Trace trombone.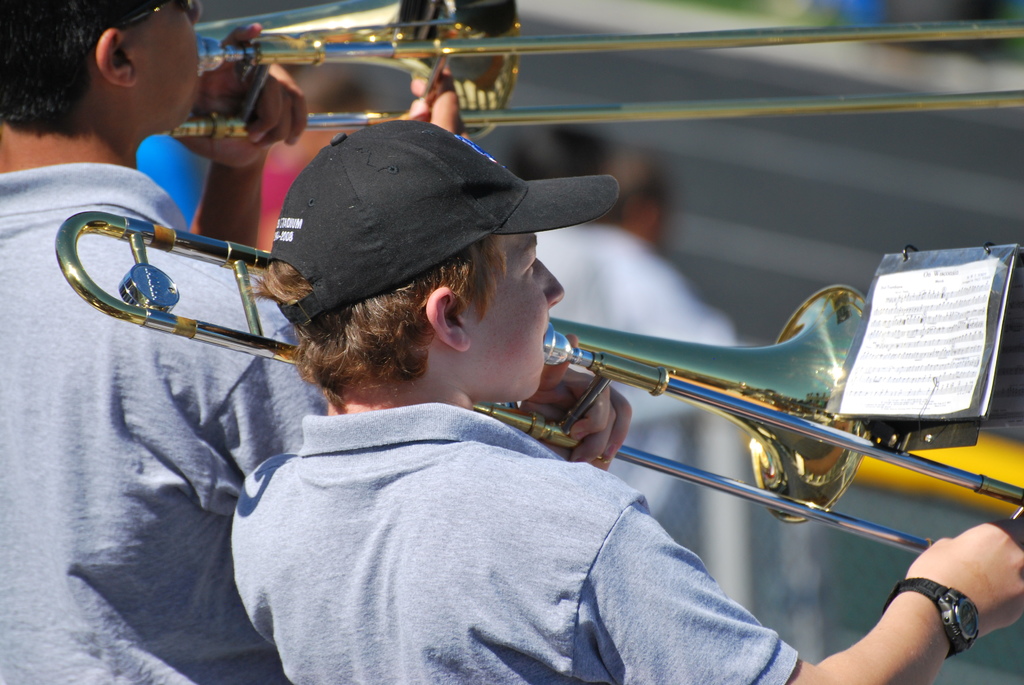
Traced to (left=53, top=205, right=1023, bottom=560).
